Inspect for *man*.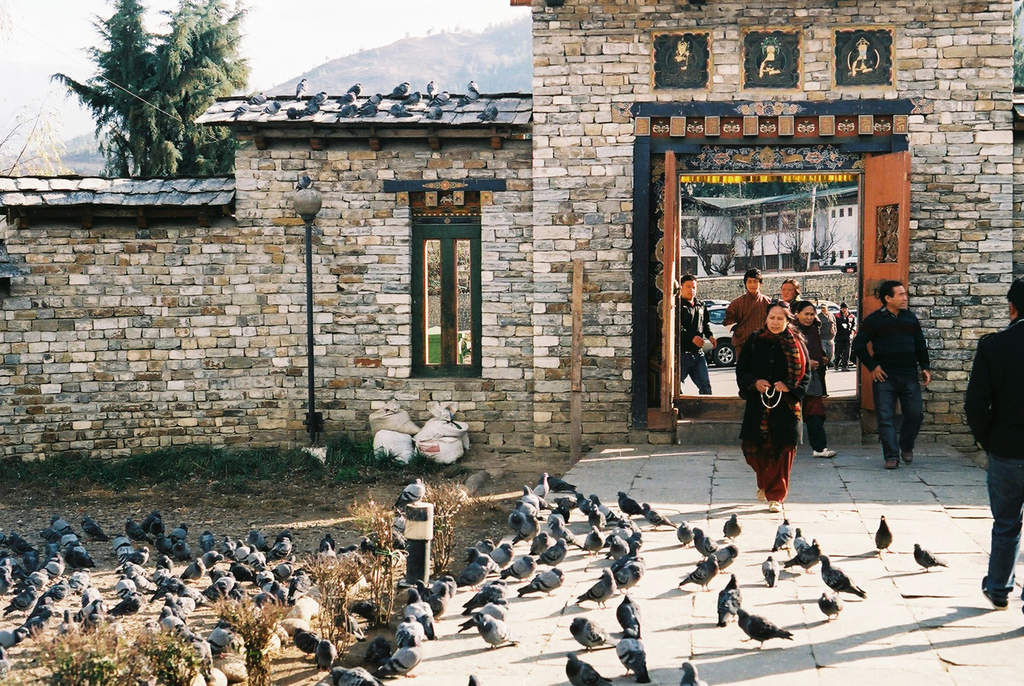
Inspection: [778, 277, 803, 318].
